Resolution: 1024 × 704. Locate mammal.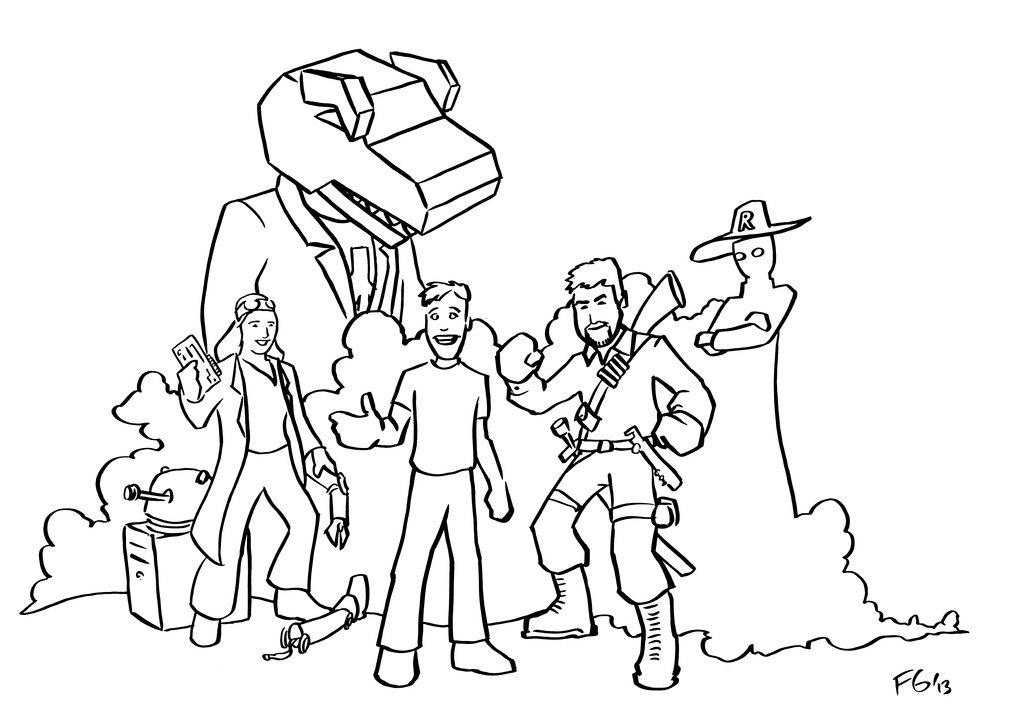
[493, 259, 715, 694].
